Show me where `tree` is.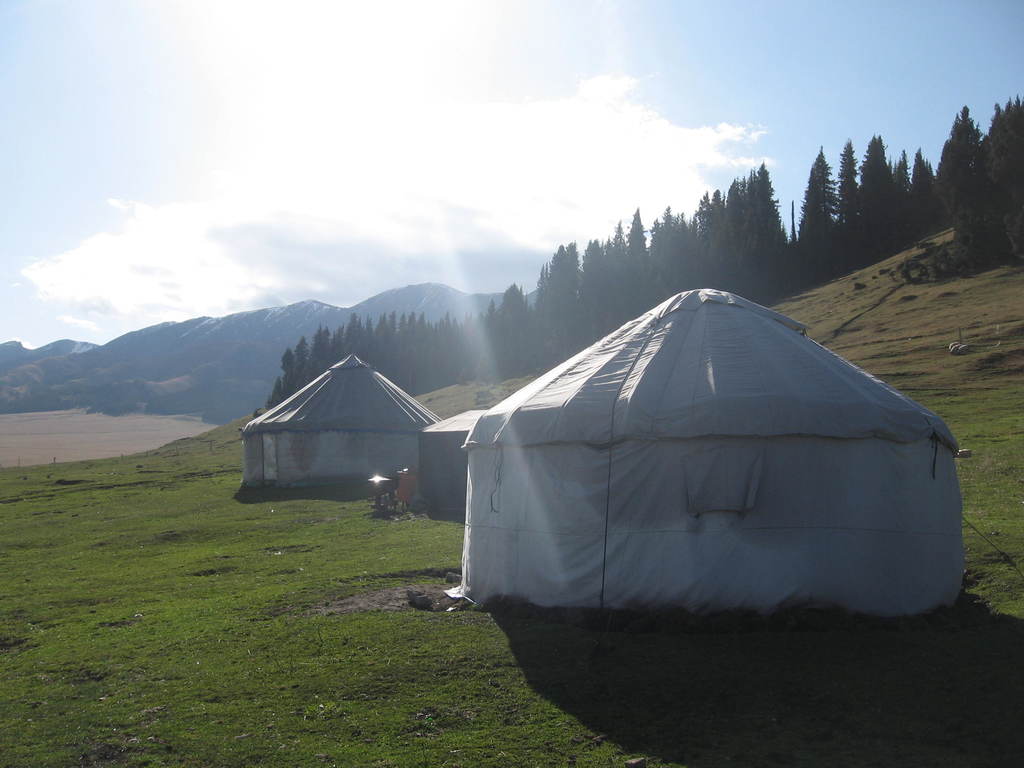
`tree` is at {"x1": 283, "y1": 351, "x2": 293, "y2": 387}.
